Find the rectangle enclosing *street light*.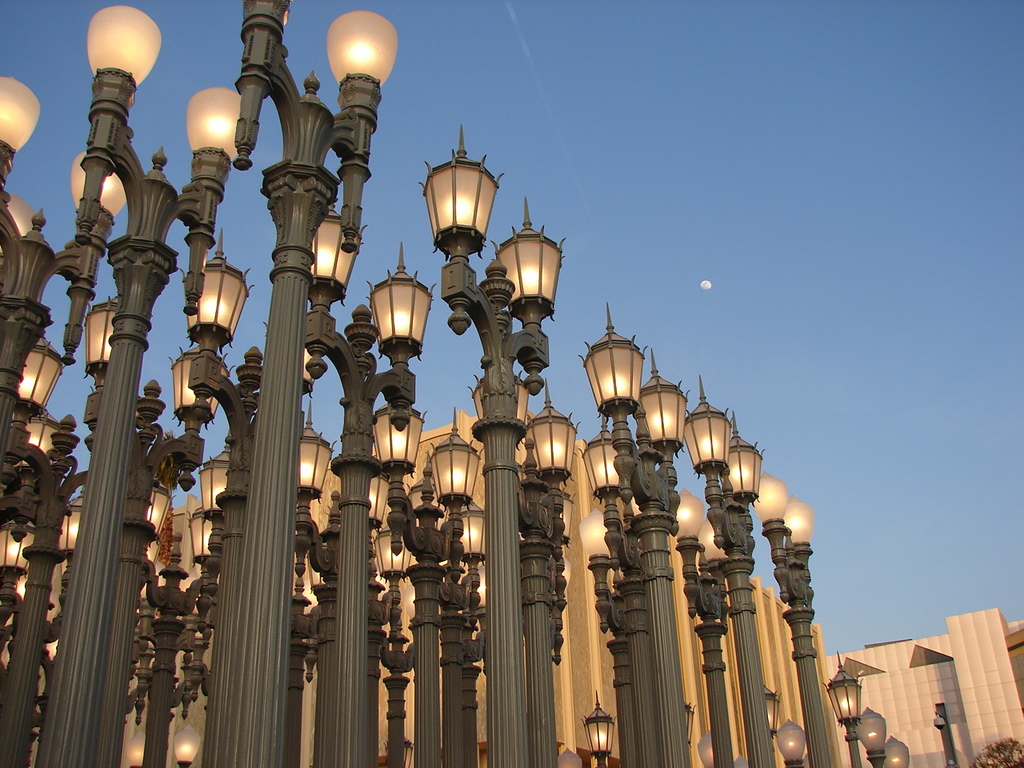
BBox(924, 694, 960, 767).
